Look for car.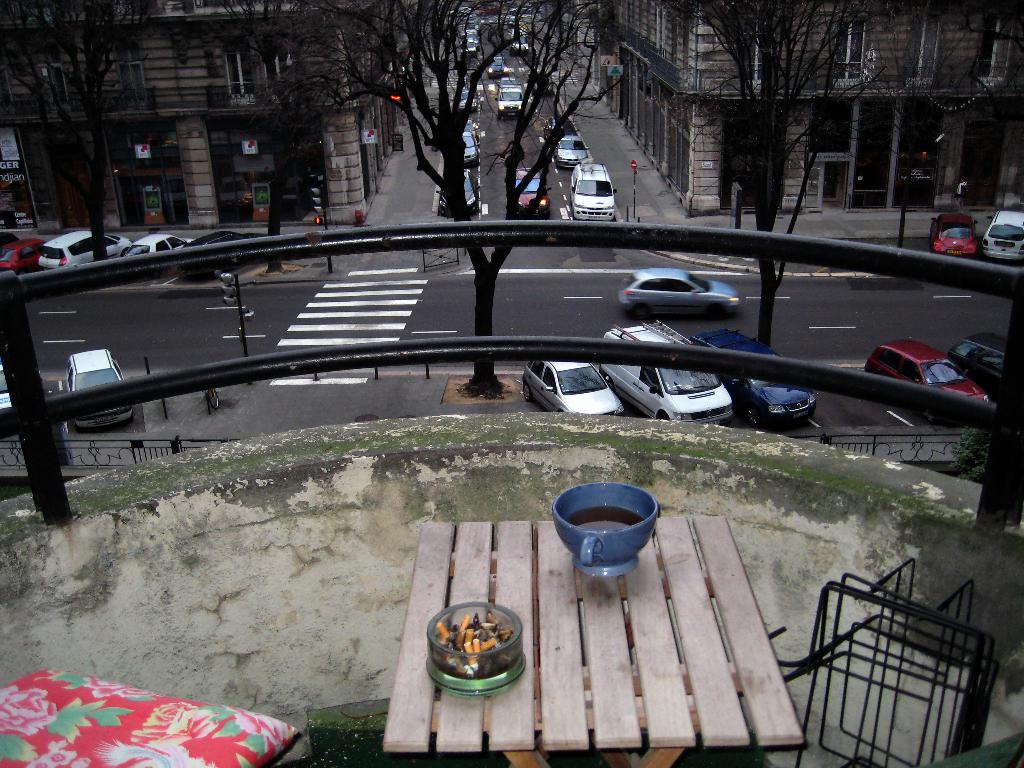
Found: box(180, 229, 266, 282).
